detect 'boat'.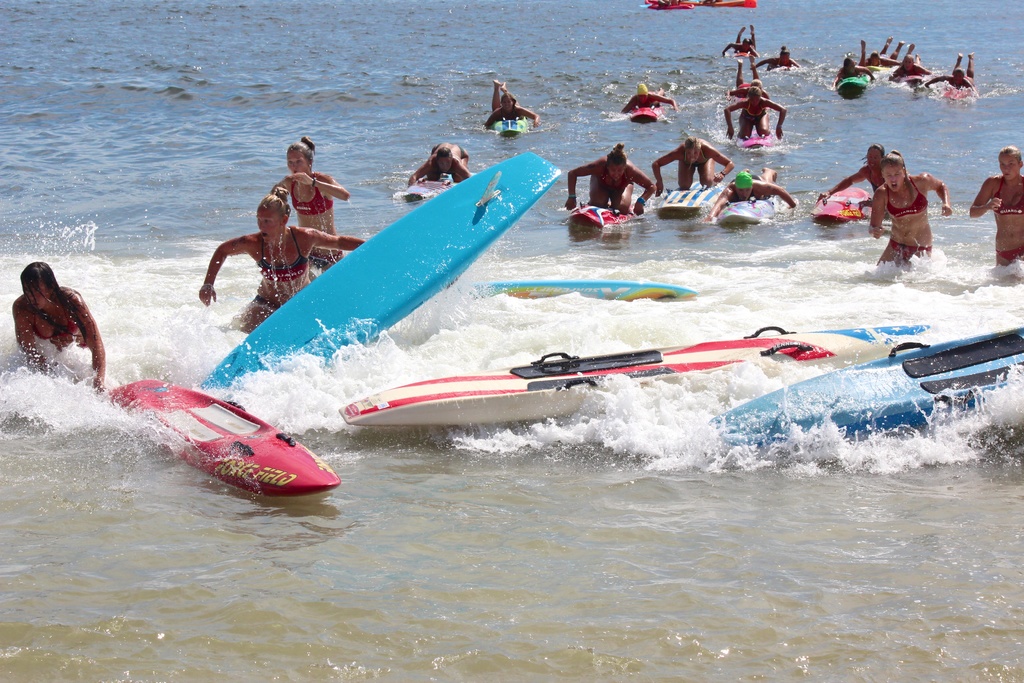
Detected at bbox(463, 281, 696, 299).
